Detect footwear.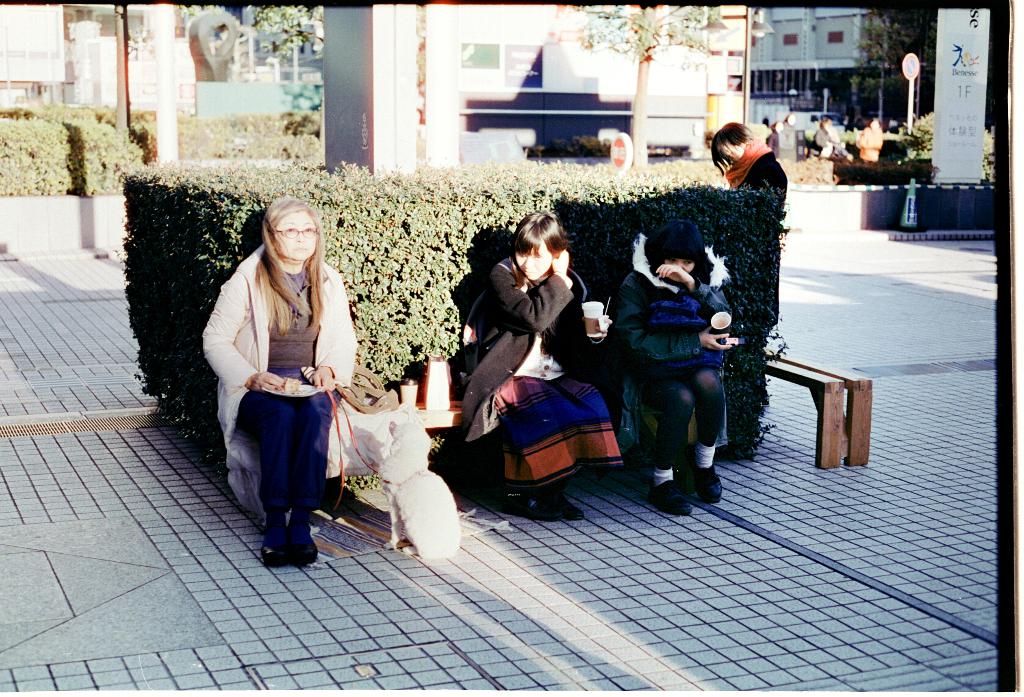
Detected at box(687, 457, 724, 504).
